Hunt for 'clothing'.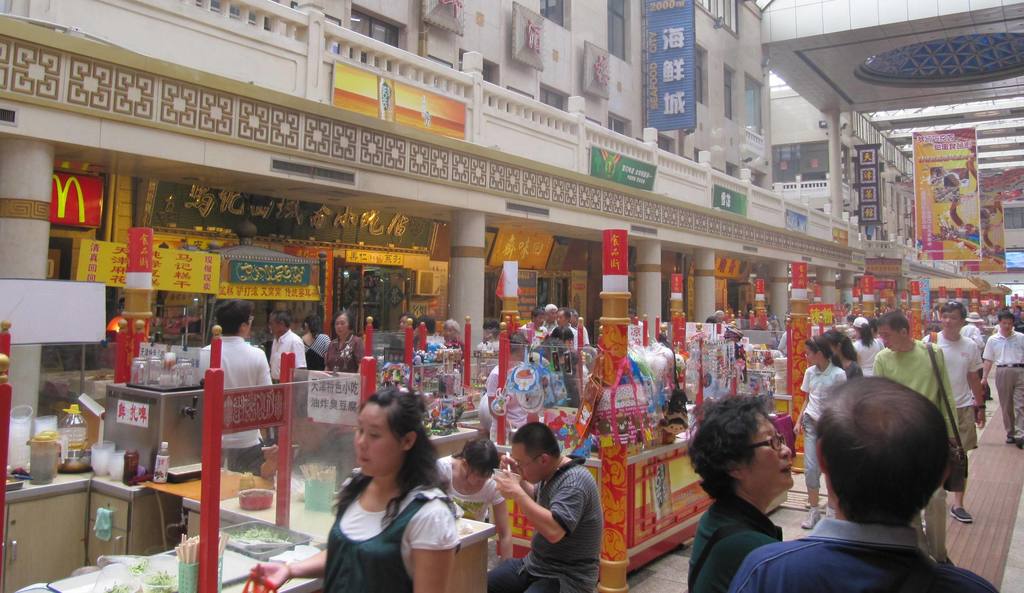
Hunted down at select_region(323, 466, 460, 592).
